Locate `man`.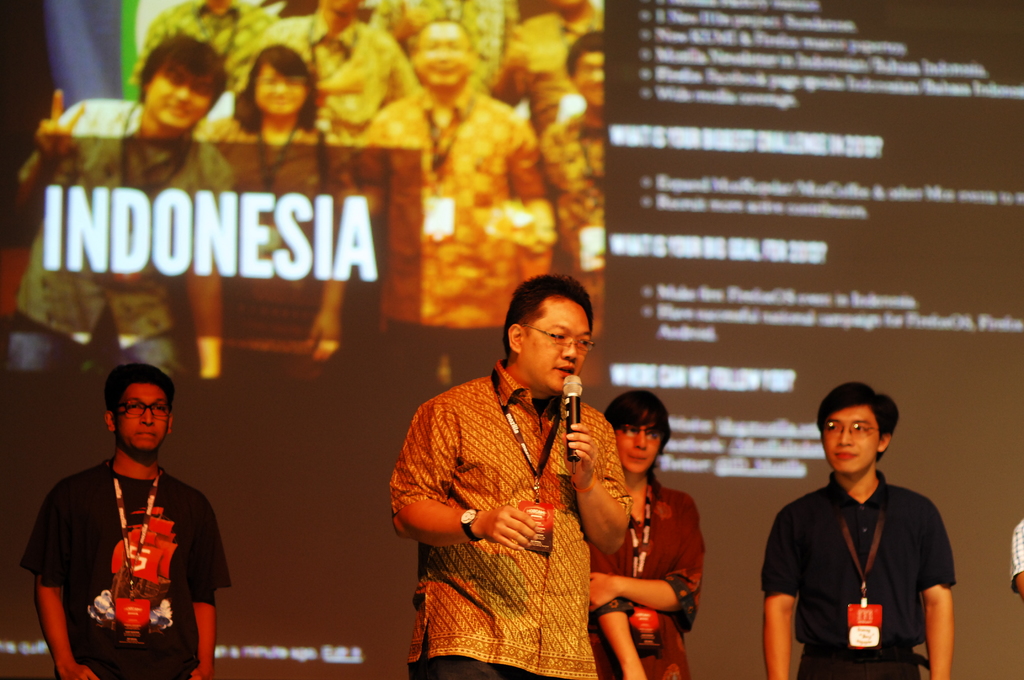
Bounding box: {"x1": 530, "y1": 27, "x2": 607, "y2": 336}.
